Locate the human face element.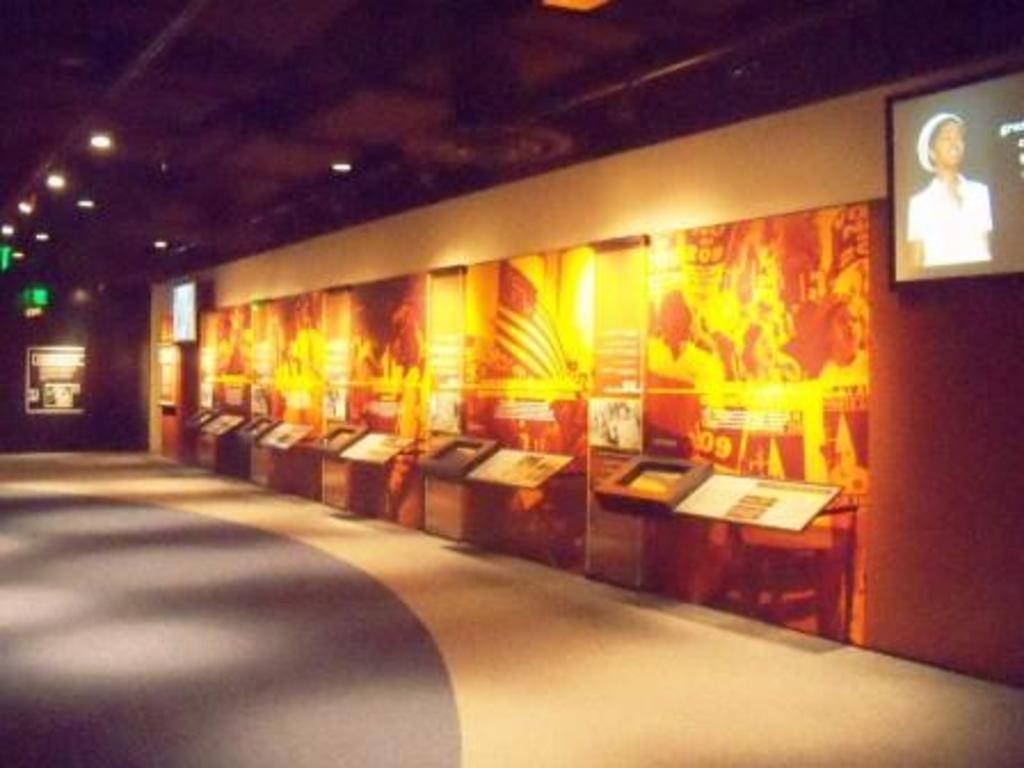
Element bbox: 928, 117, 965, 169.
